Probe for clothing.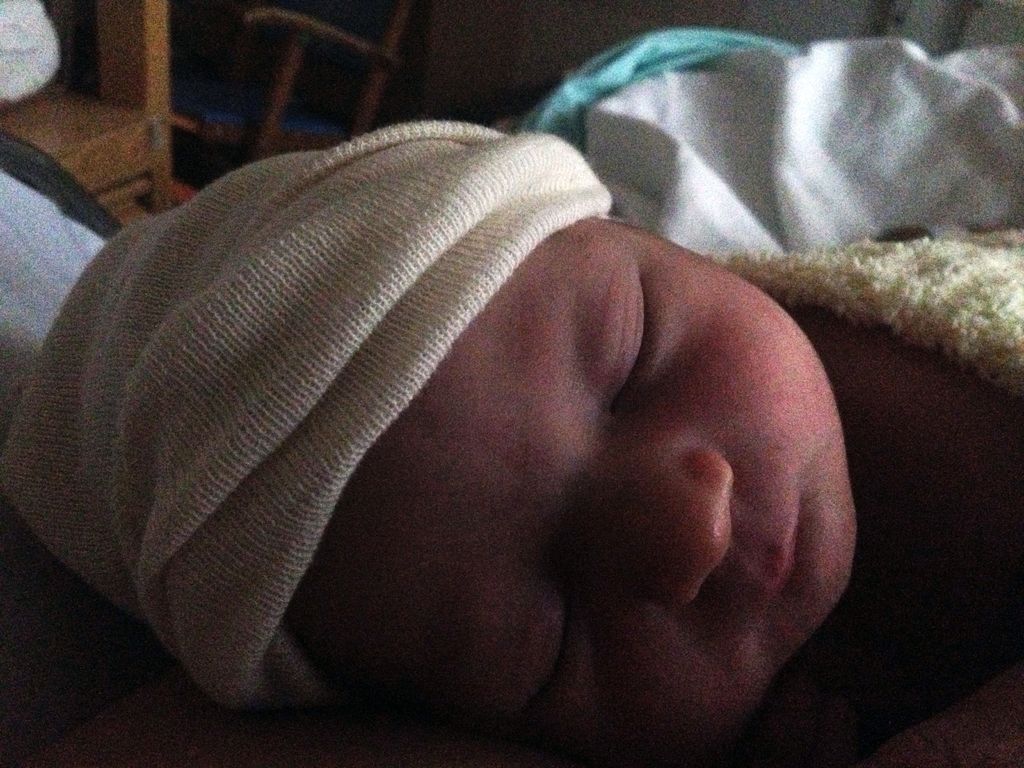
Probe result: {"left": 703, "top": 225, "right": 1023, "bottom": 399}.
